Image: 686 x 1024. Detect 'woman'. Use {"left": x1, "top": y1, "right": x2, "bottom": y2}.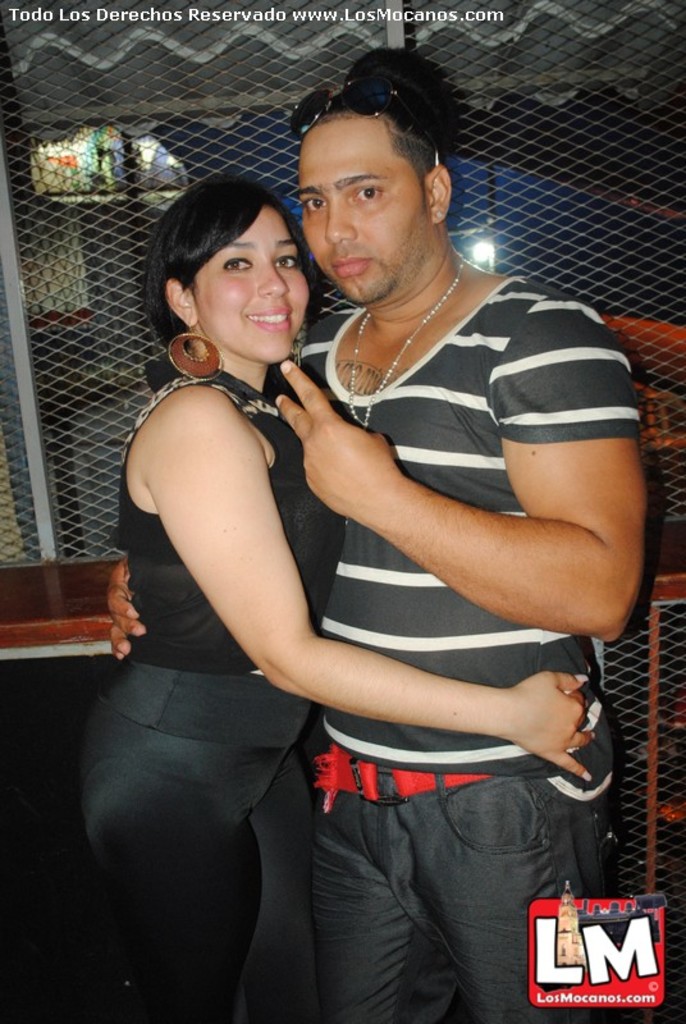
{"left": 88, "top": 106, "right": 488, "bottom": 1023}.
